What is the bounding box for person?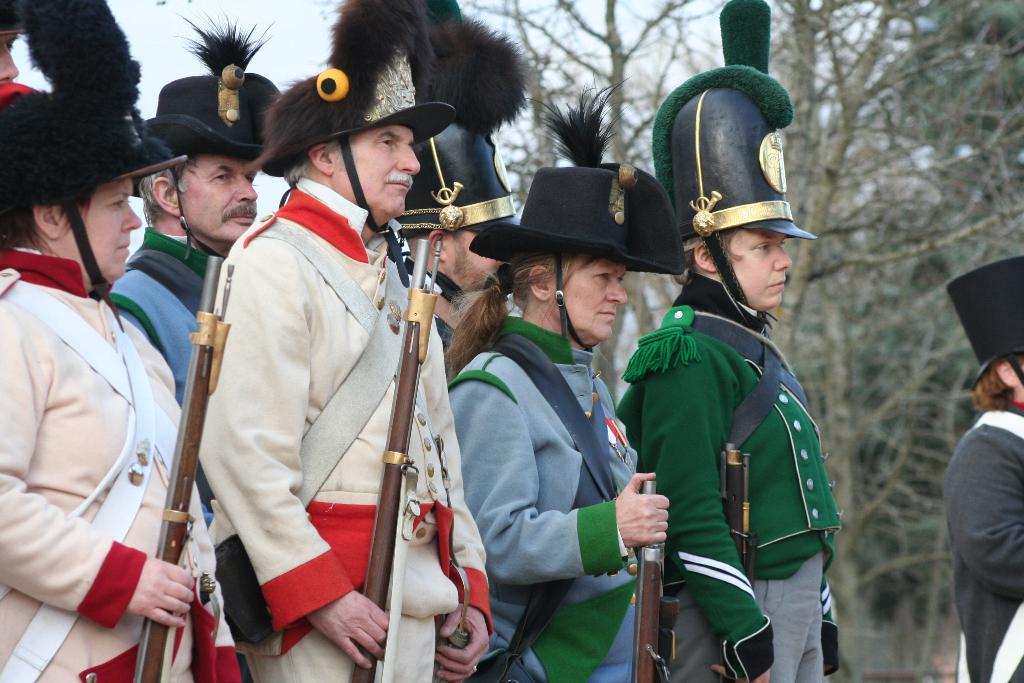
box(938, 254, 1023, 682).
